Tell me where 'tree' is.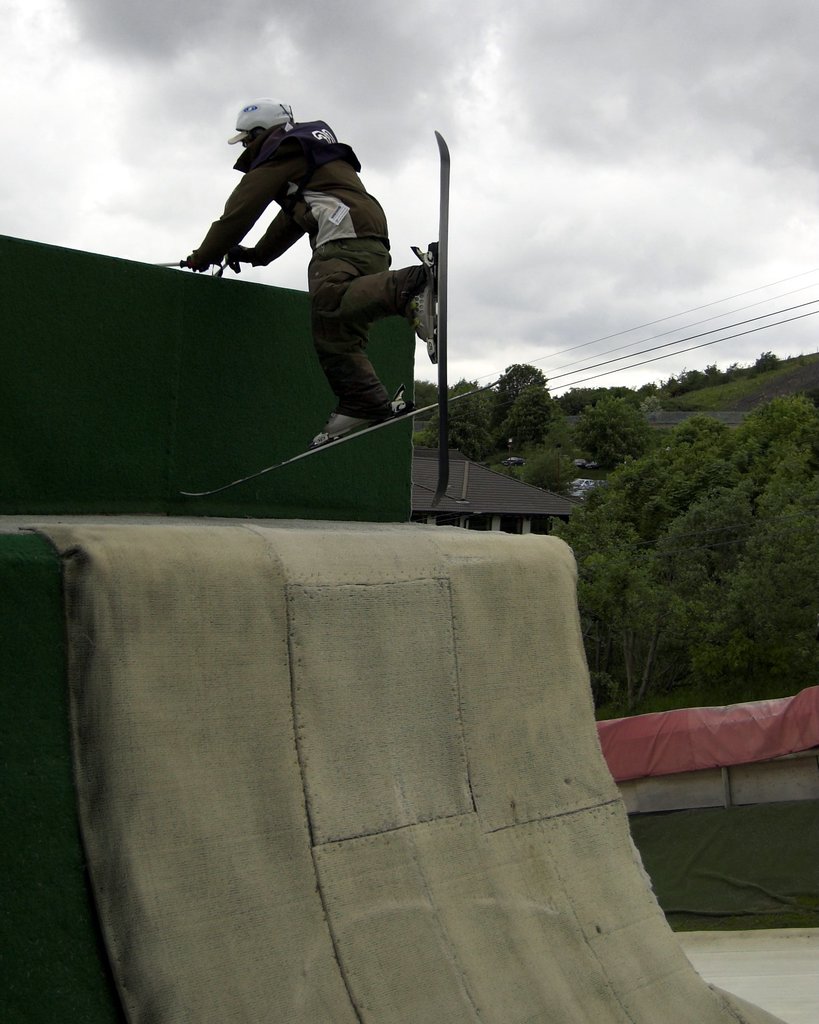
'tree' is at [590,396,662,472].
